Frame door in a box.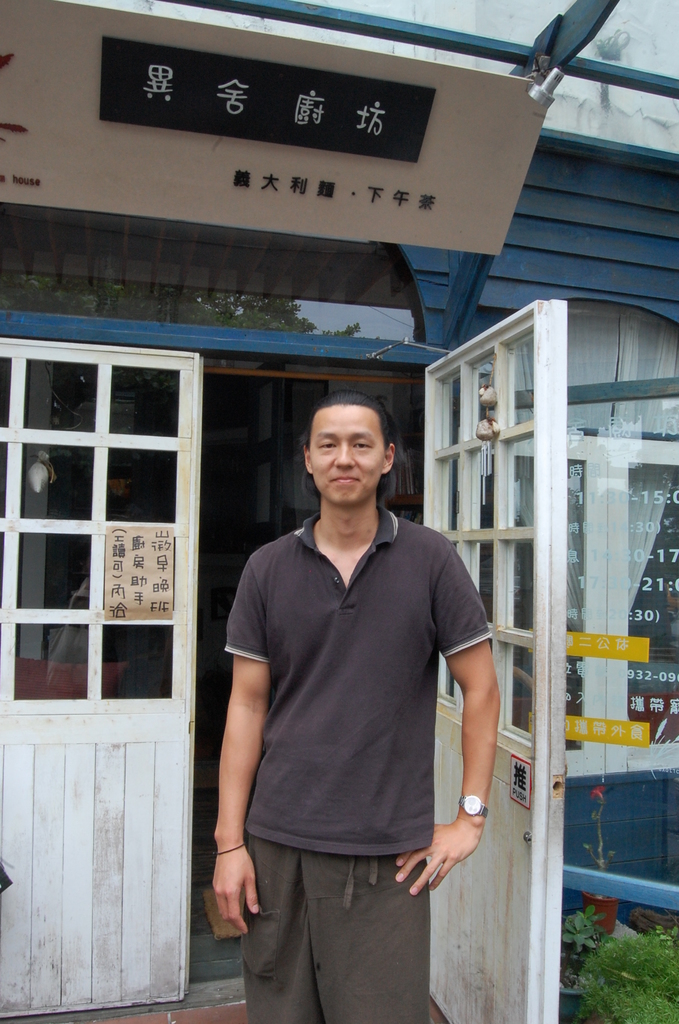
box=[0, 332, 207, 1023].
